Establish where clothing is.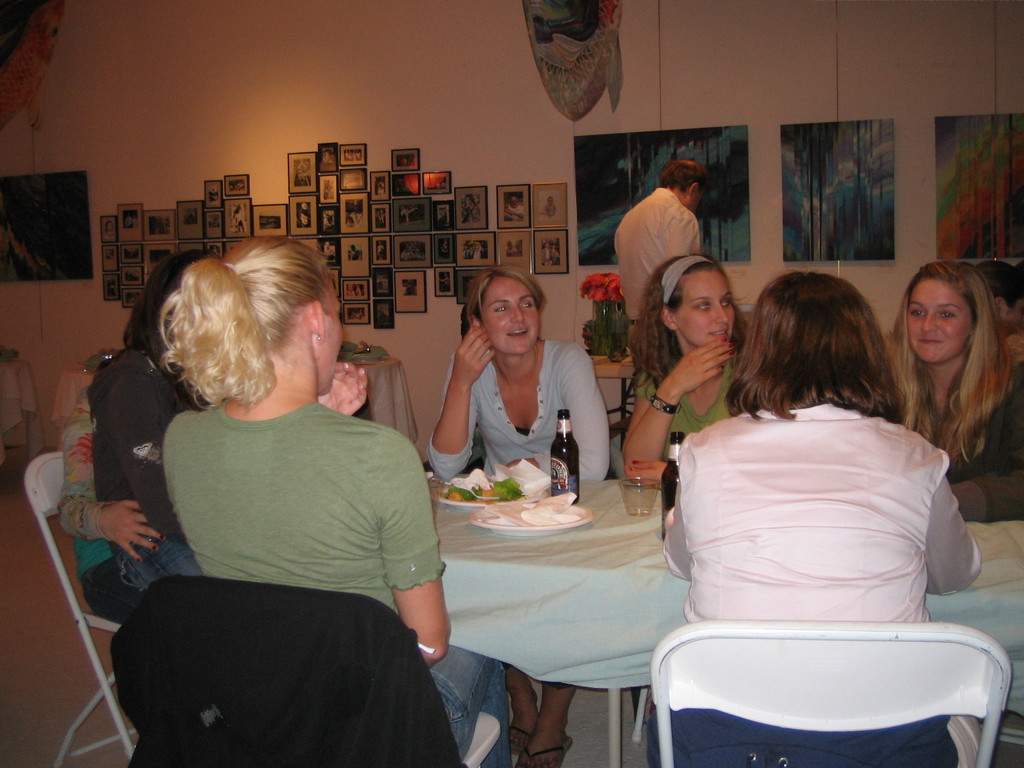
Established at box=[648, 399, 977, 767].
